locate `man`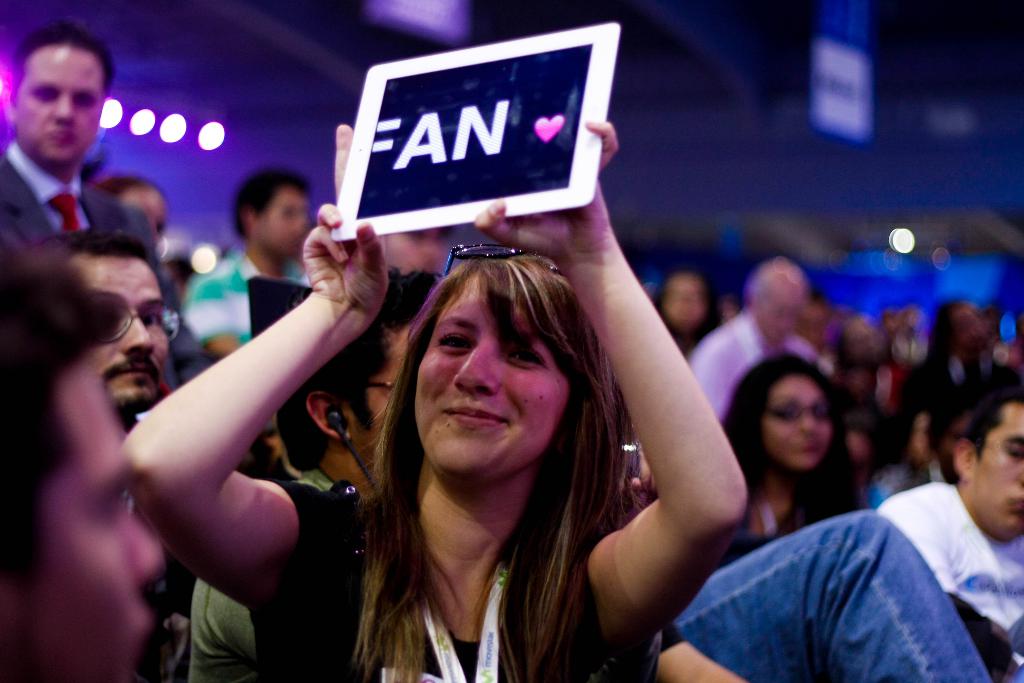
bbox=(0, 28, 210, 354)
